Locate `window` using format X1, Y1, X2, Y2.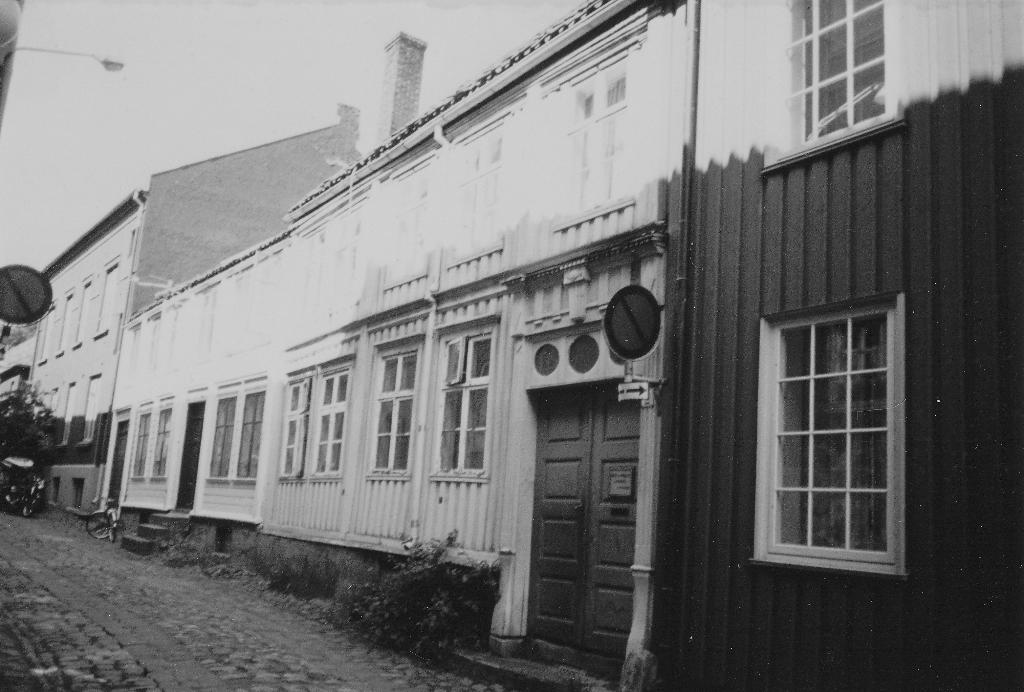
211, 390, 237, 486.
